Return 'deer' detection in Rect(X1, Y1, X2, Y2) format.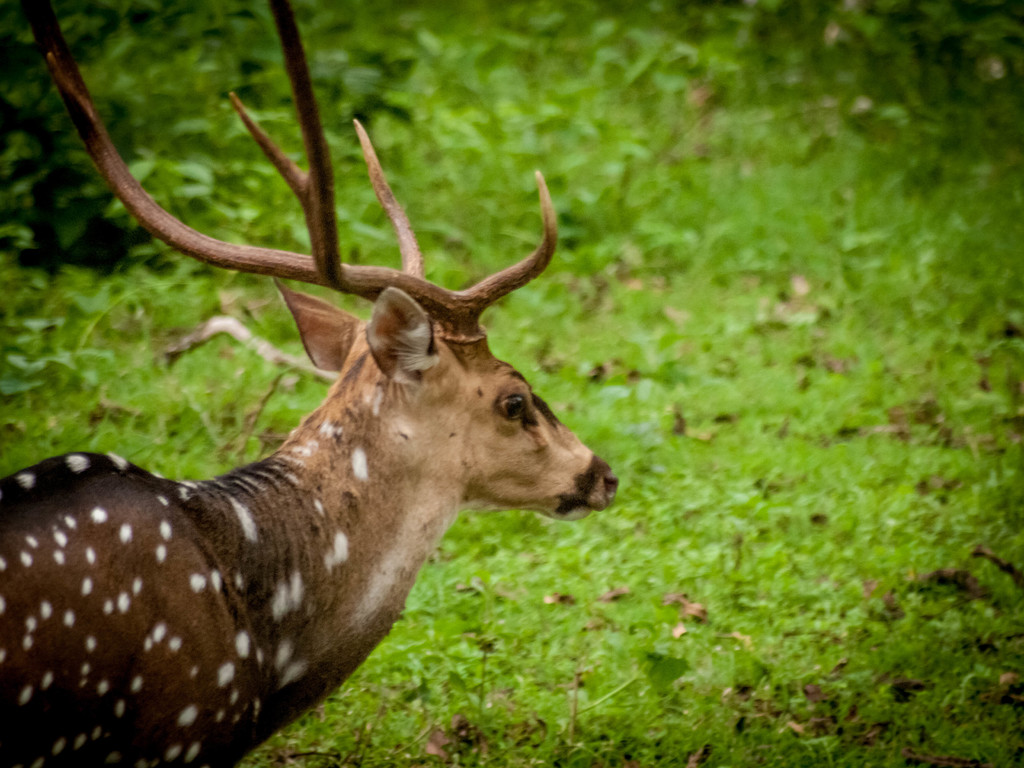
Rect(0, 0, 620, 767).
